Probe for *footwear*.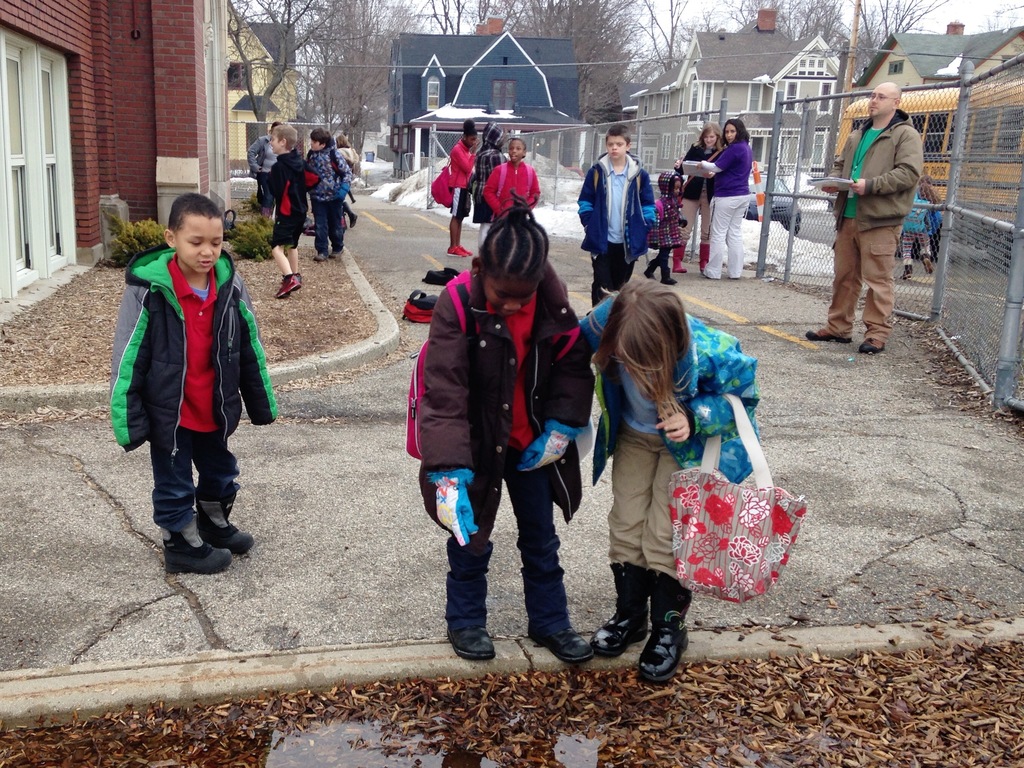
Probe result: crop(920, 252, 936, 279).
